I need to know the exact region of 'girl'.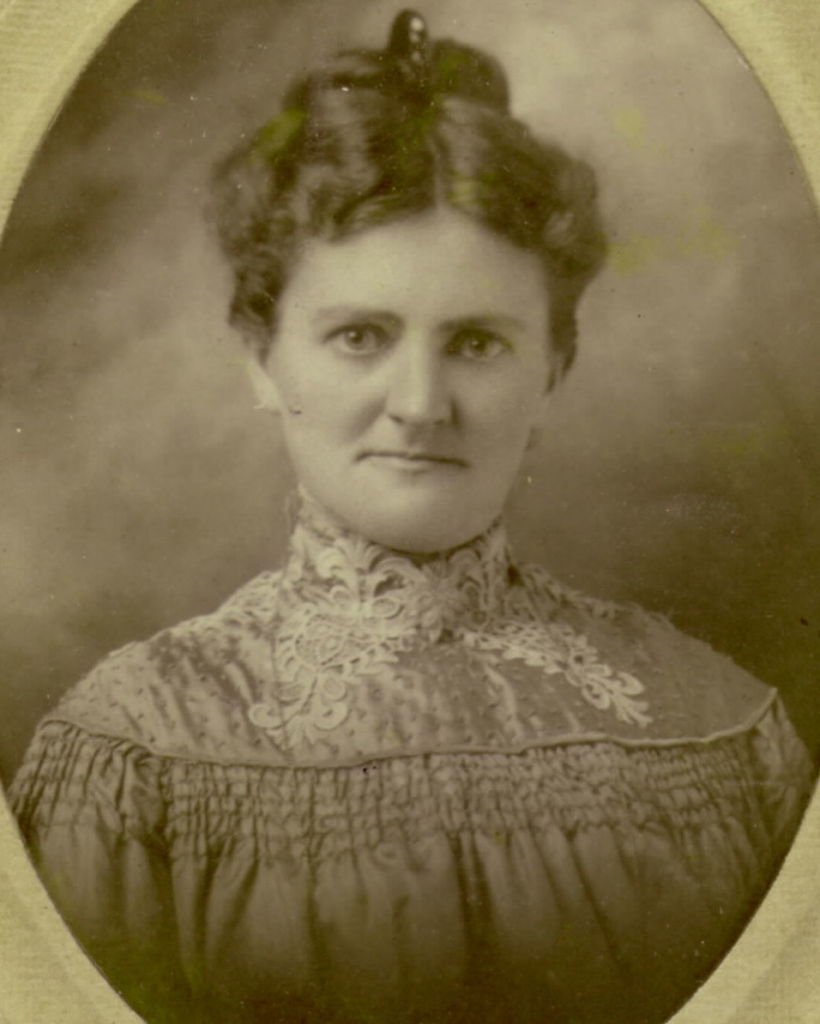
Region: region(7, 17, 812, 1023).
